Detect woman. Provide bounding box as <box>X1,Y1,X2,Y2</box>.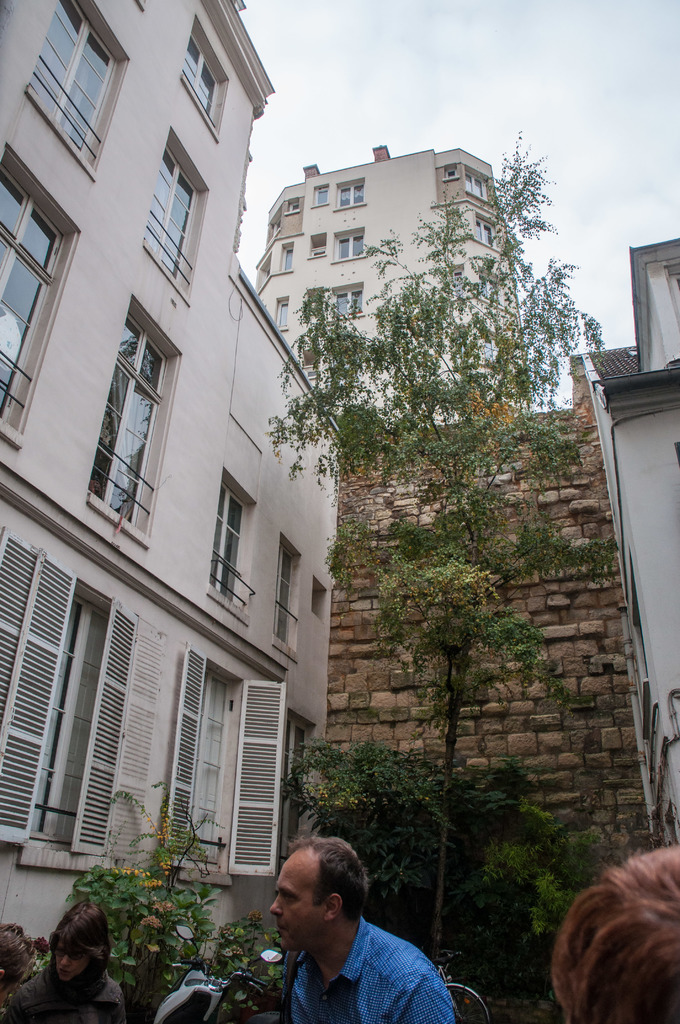
<box>10,905,124,1016</box>.
